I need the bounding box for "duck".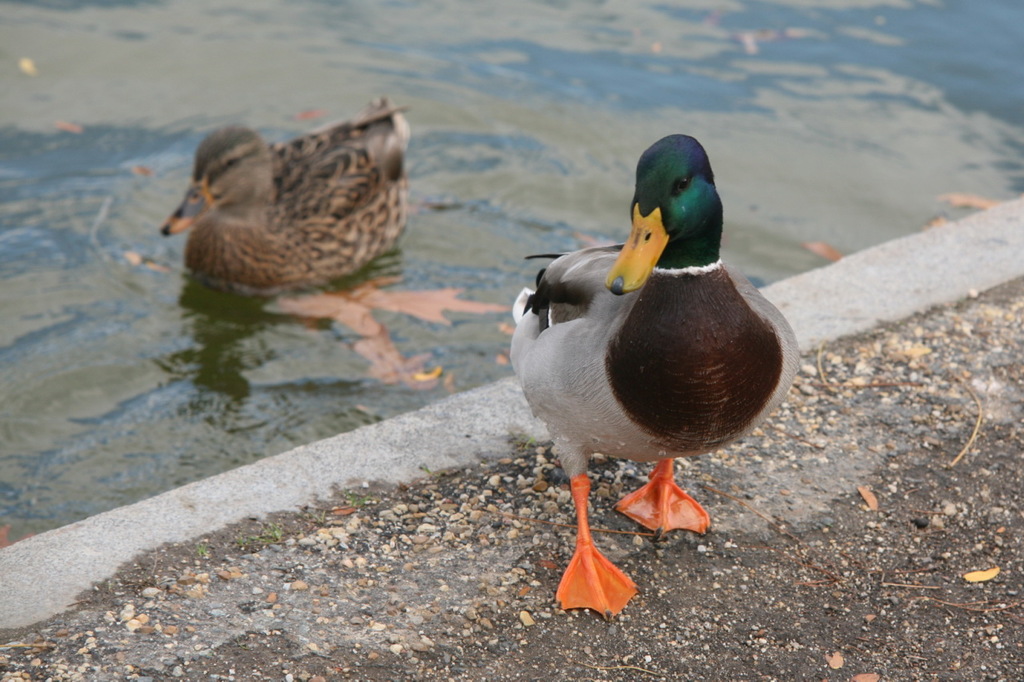
Here it is: BBox(513, 154, 803, 599).
